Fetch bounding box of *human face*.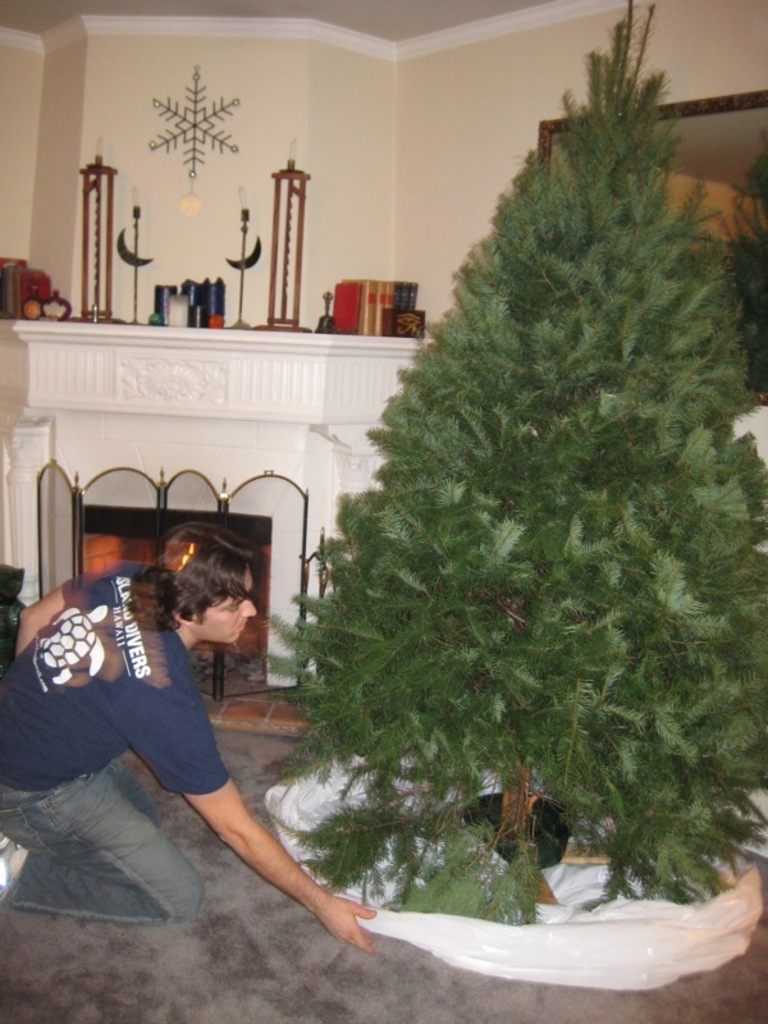
Bbox: {"left": 187, "top": 571, "right": 261, "bottom": 649}.
